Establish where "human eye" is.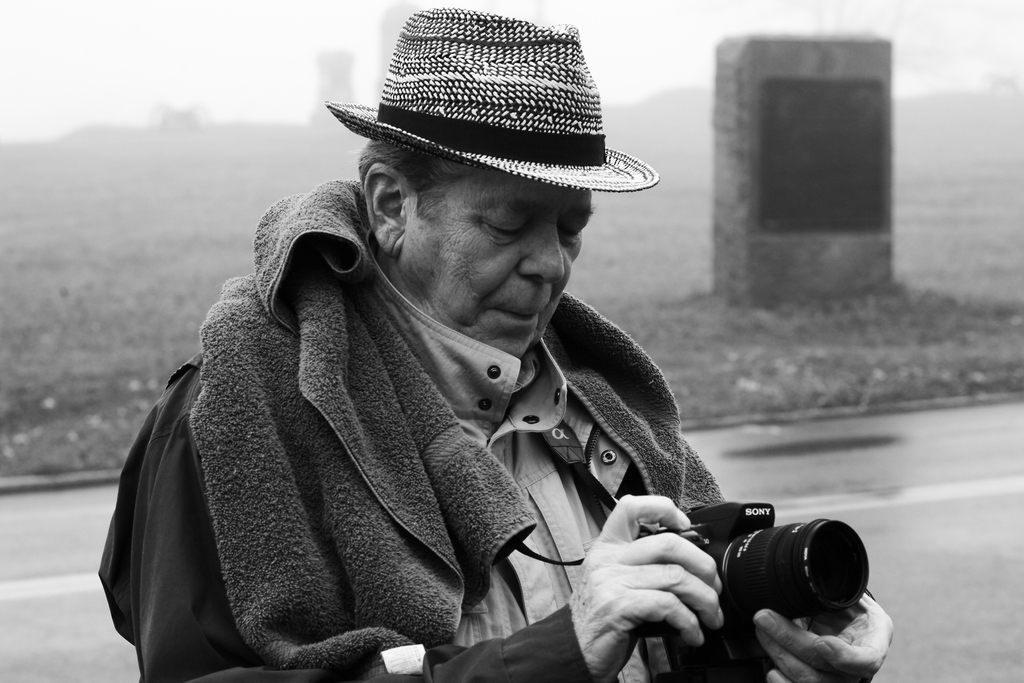
Established at bbox(561, 214, 591, 245).
